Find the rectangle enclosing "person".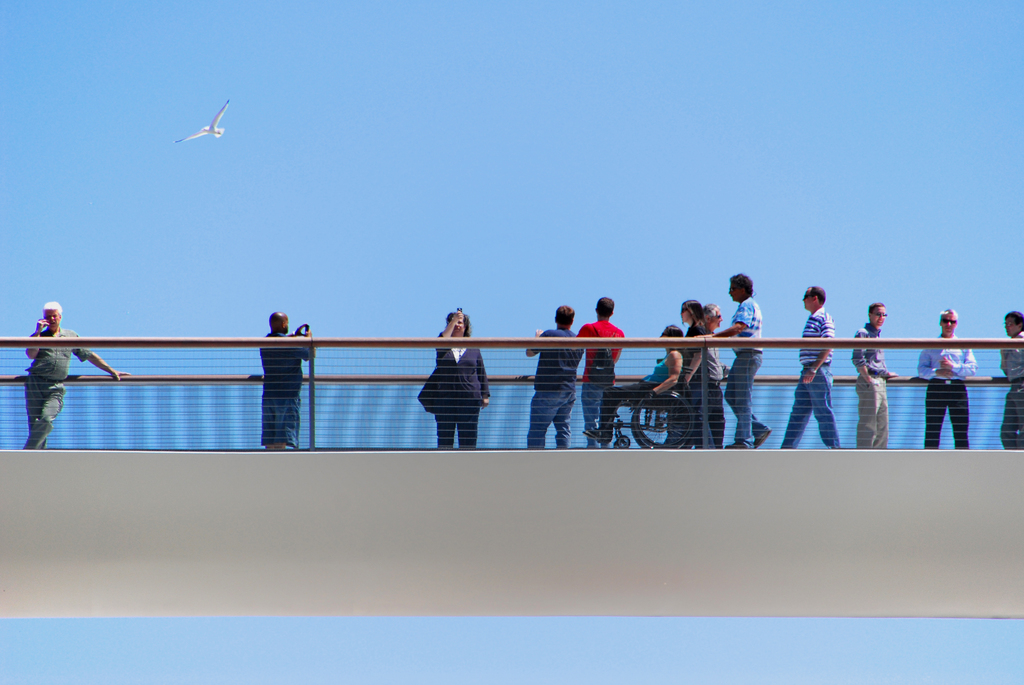
l=854, t=302, r=897, b=448.
